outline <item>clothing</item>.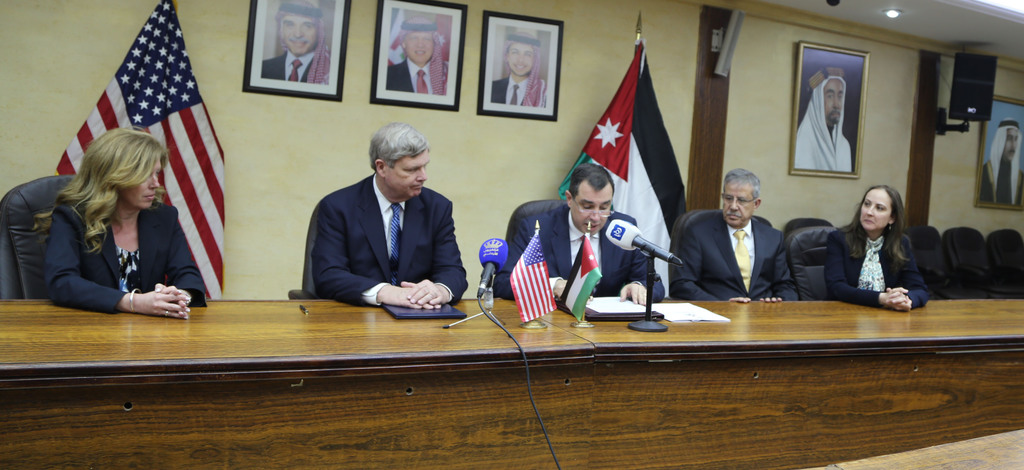
Outline: pyautogui.locateOnScreen(829, 223, 934, 307).
